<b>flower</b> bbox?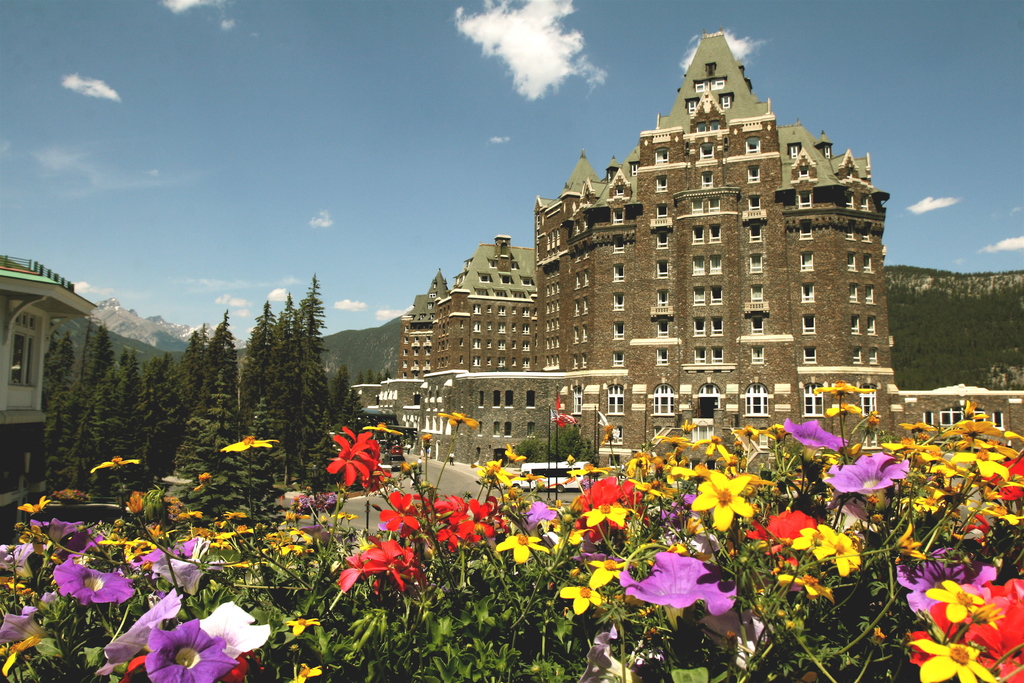
box(88, 454, 139, 474)
